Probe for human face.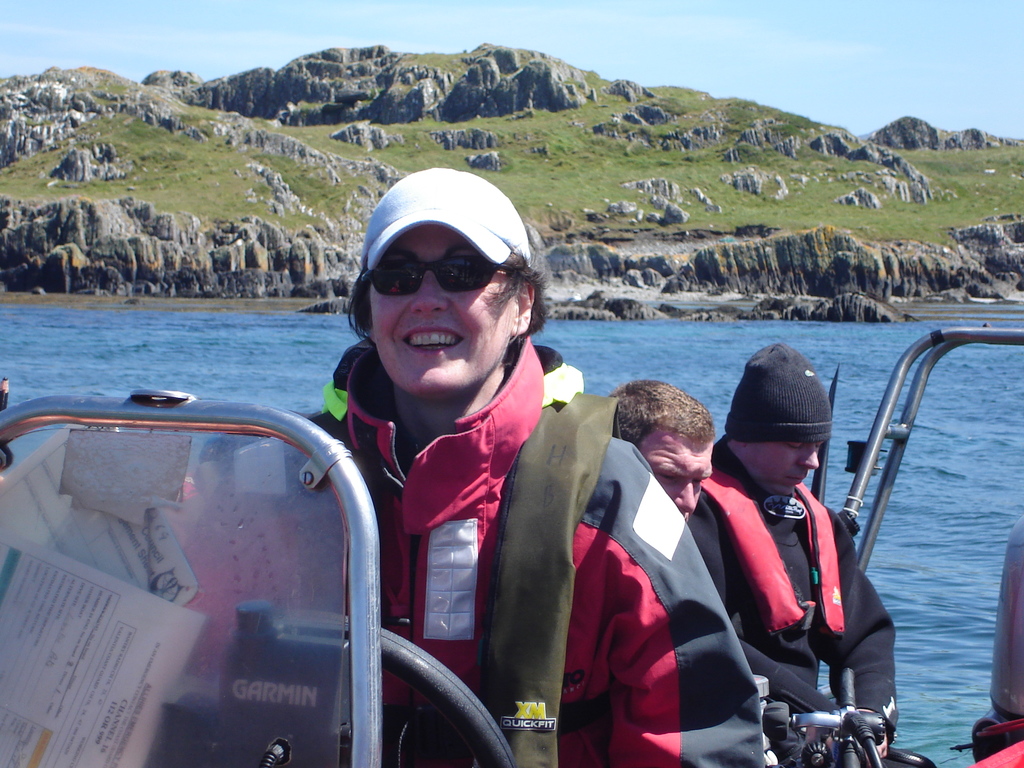
Probe result: (left=369, top=225, right=516, bottom=390).
